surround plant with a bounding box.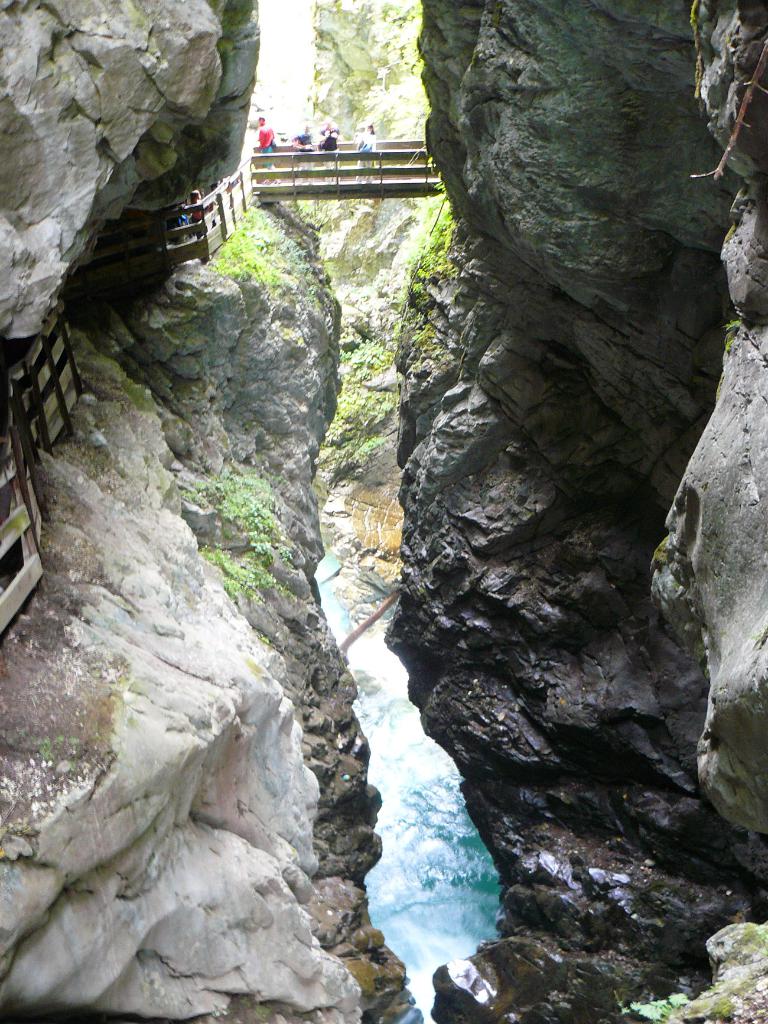
x1=34 y1=735 x2=84 y2=763.
